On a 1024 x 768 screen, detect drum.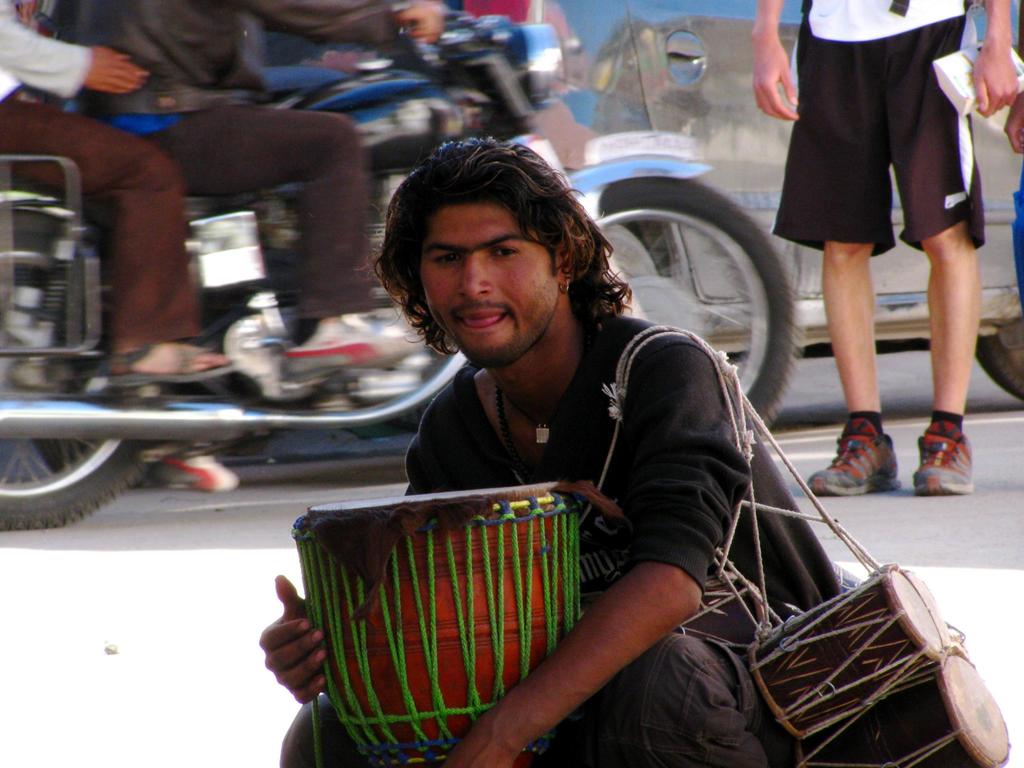
BBox(744, 559, 950, 742).
